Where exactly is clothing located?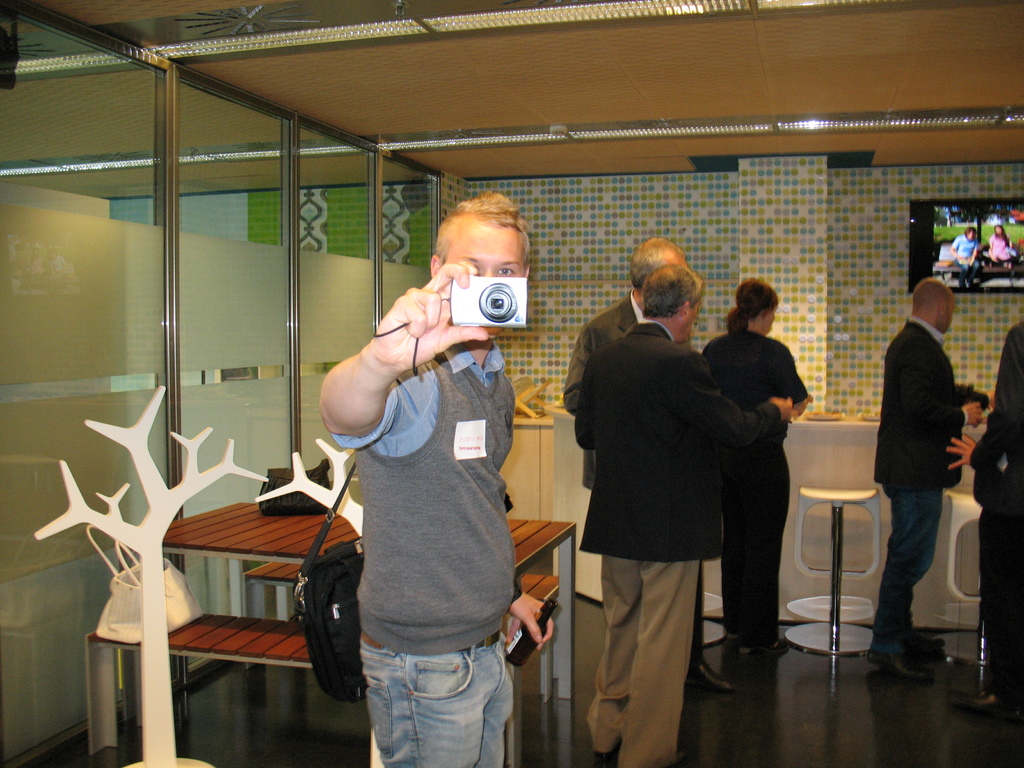
Its bounding box is detection(316, 230, 540, 766).
